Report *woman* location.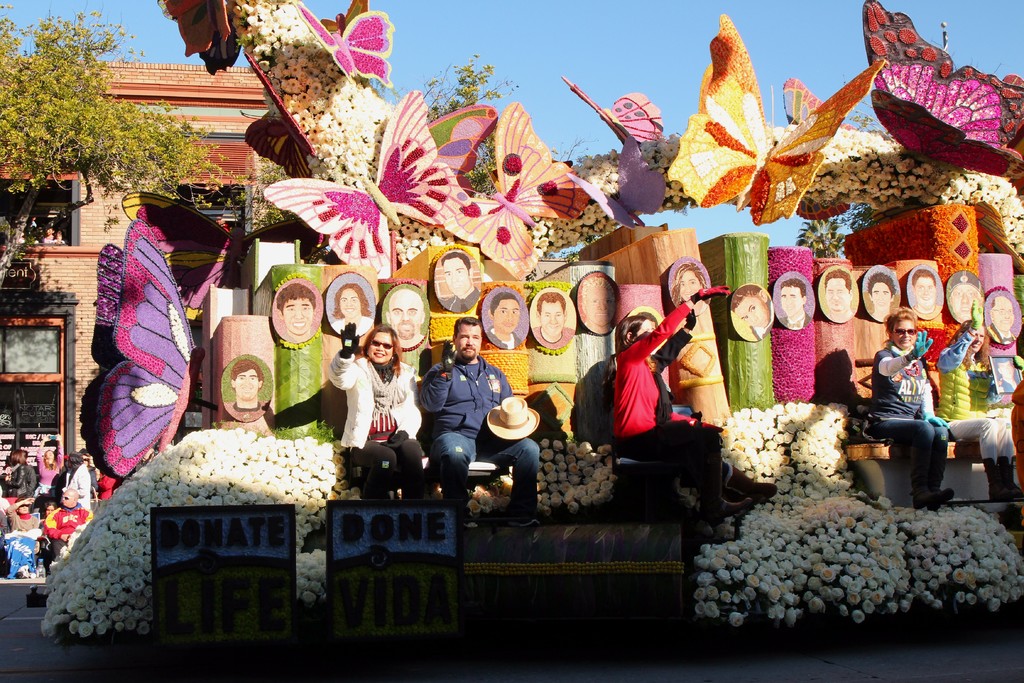
Report: x1=938, y1=296, x2=1022, y2=499.
